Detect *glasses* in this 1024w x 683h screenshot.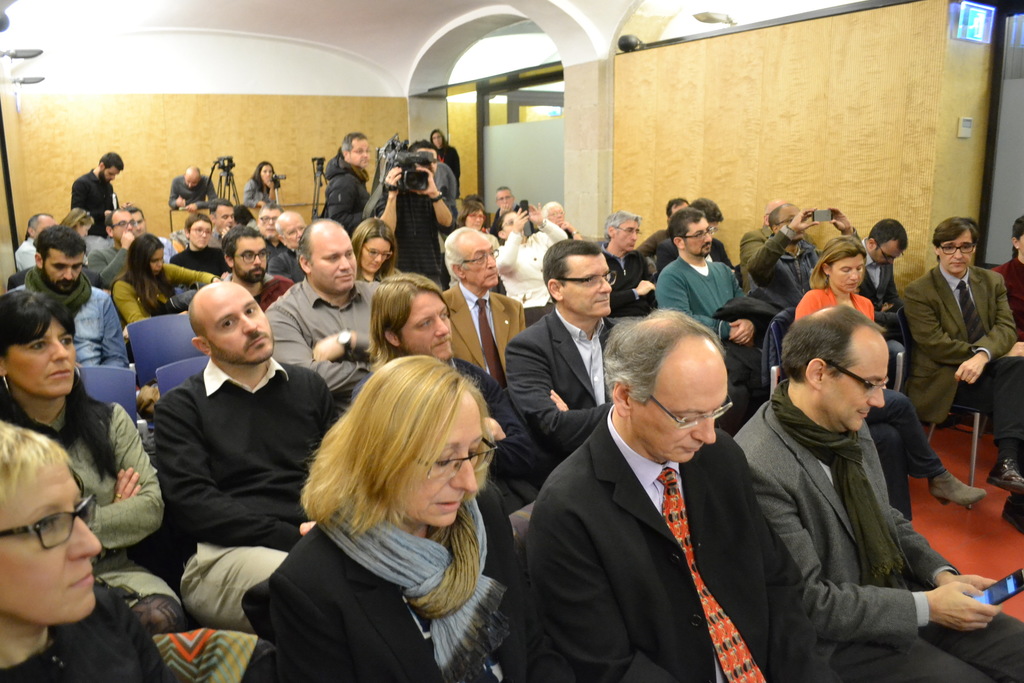
Detection: <region>769, 215, 796, 226</region>.
